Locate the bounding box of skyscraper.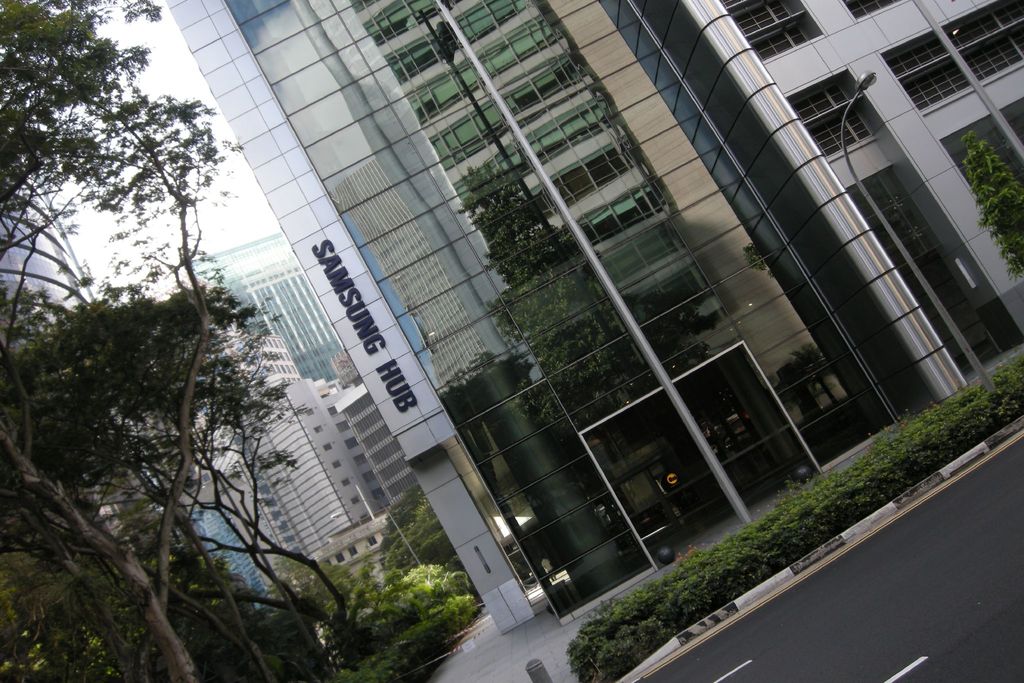
Bounding box: bbox=(193, 259, 344, 382).
